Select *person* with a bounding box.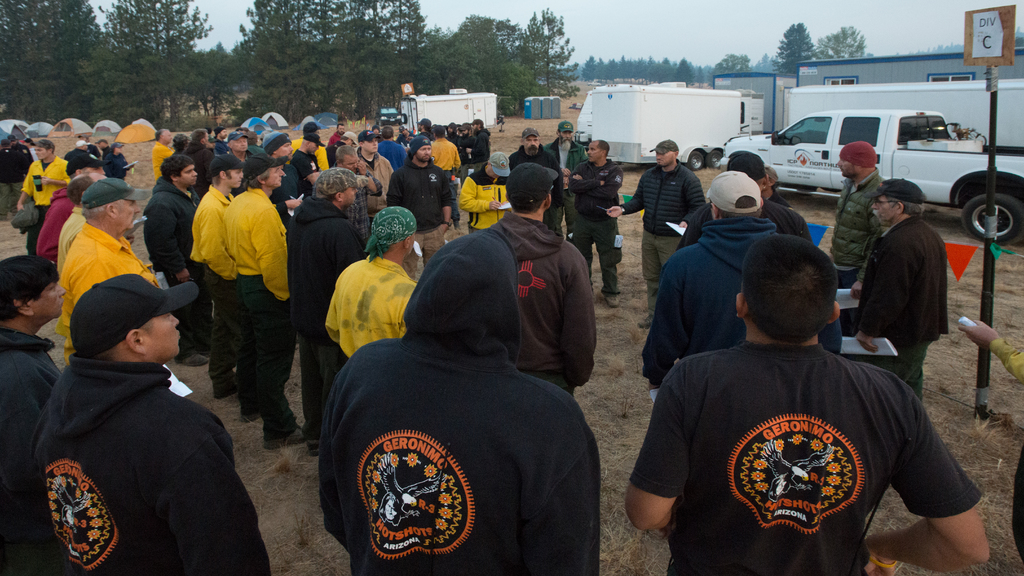
623/225/988/575.
